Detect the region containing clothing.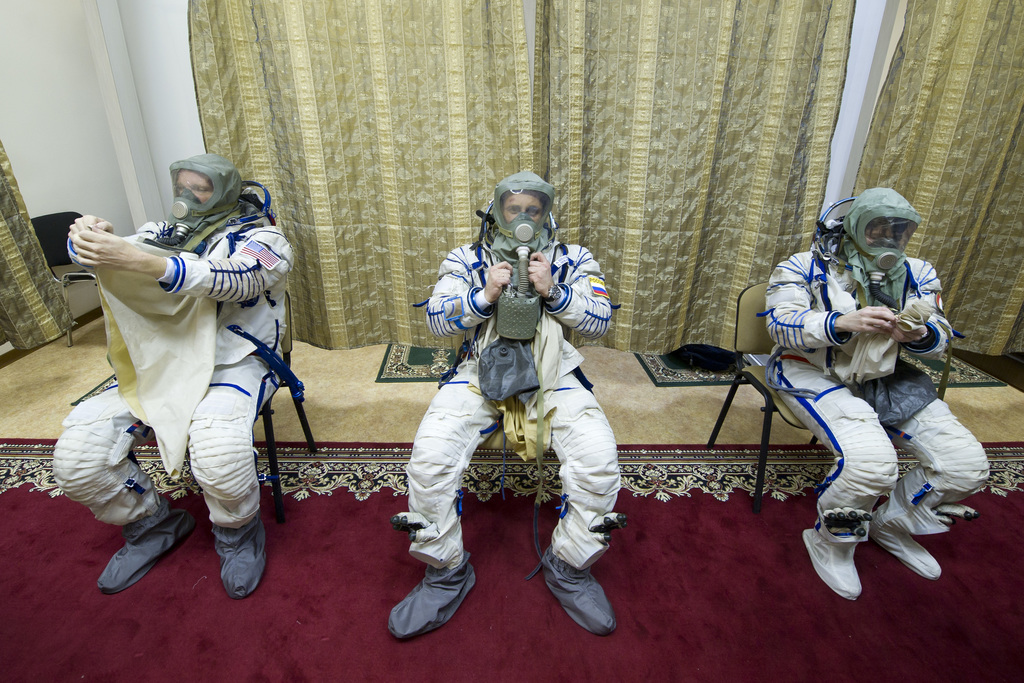
bbox(429, 230, 614, 384).
